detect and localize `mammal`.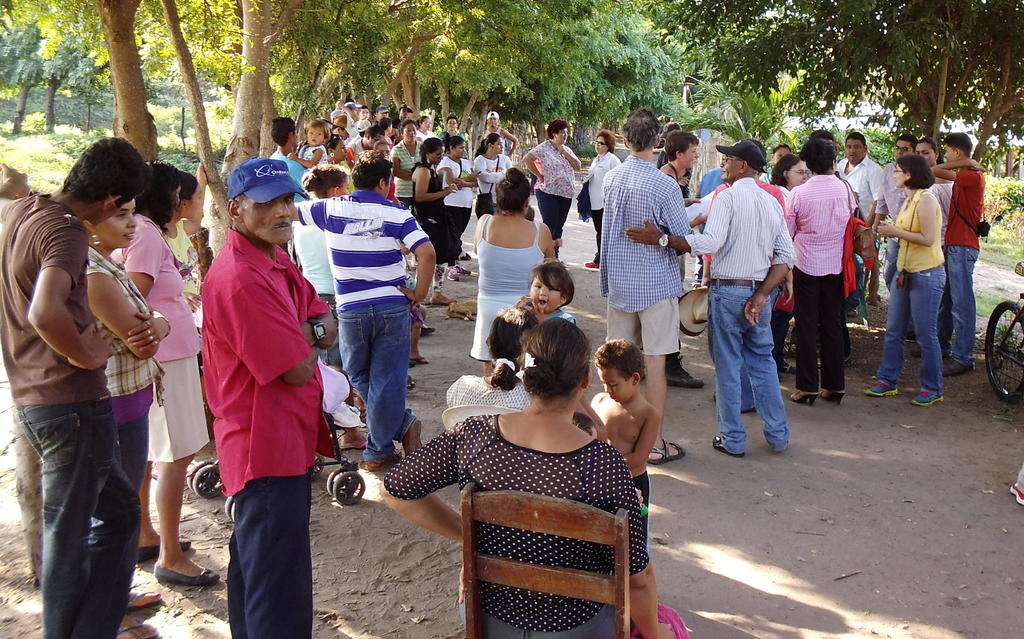
Localized at (x1=519, y1=117, x2=579, y2=254).
